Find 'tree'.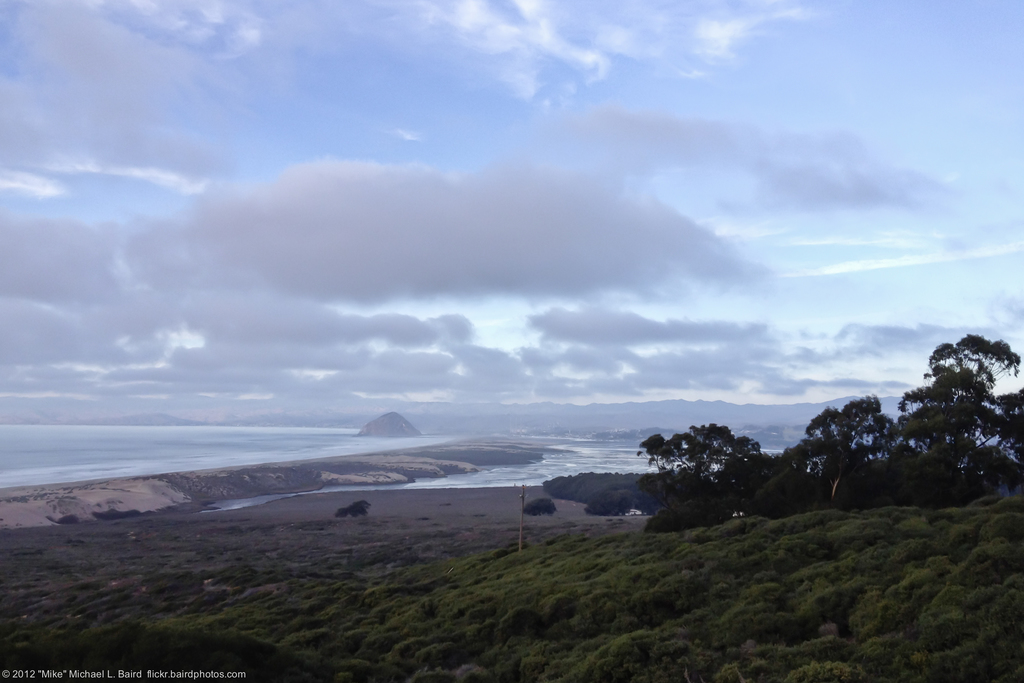
BBox(522, 493, 563, 517).
